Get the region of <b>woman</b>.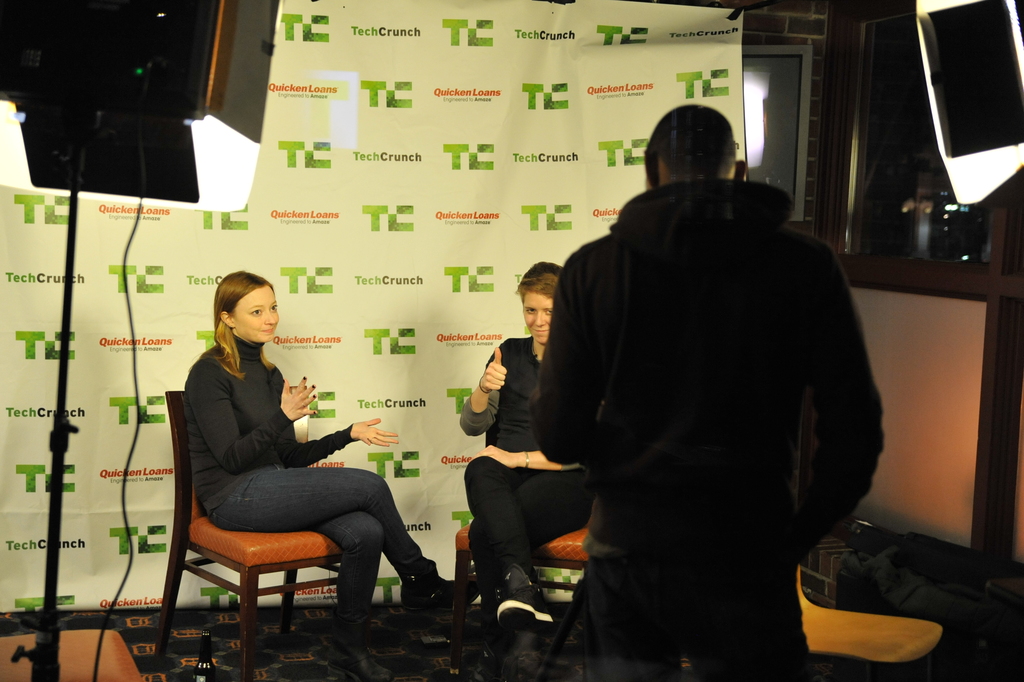
Rect(455, 259, 592, 661).
